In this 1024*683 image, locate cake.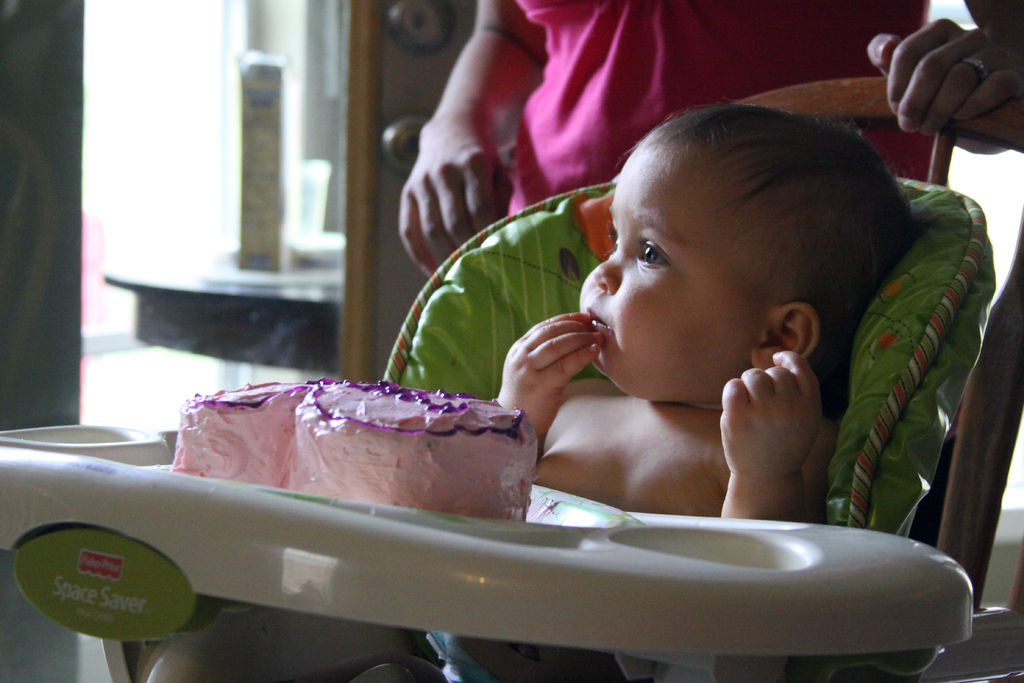
Bounding box: l=173, t=383, r=540, b=522.
